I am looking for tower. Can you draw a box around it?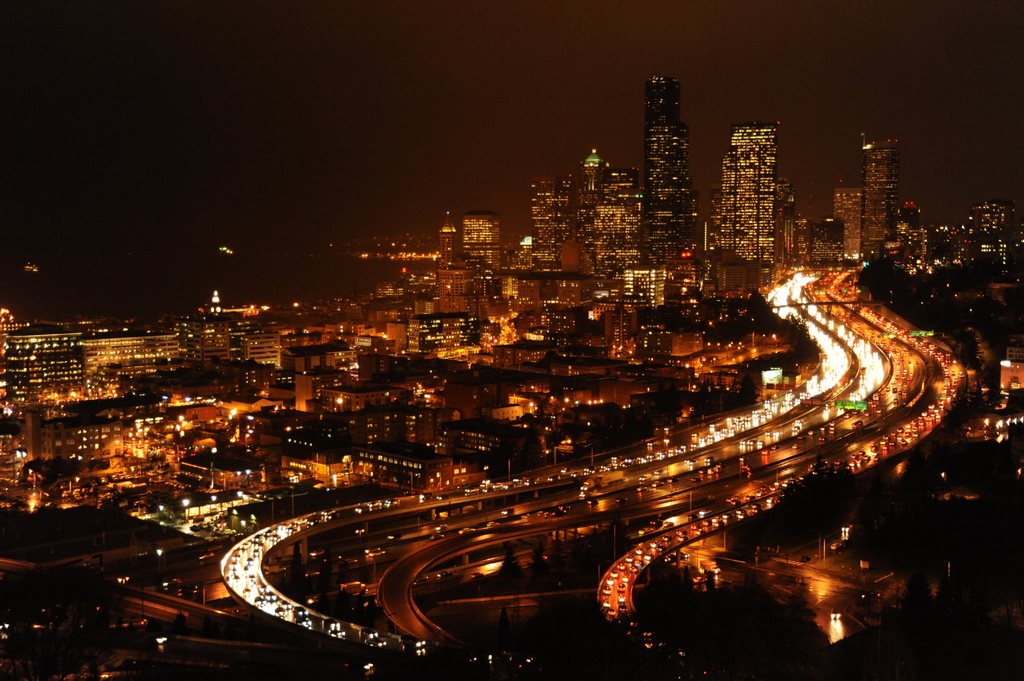
Sure, the bounding box is detection(863, 138, 903, 243).
